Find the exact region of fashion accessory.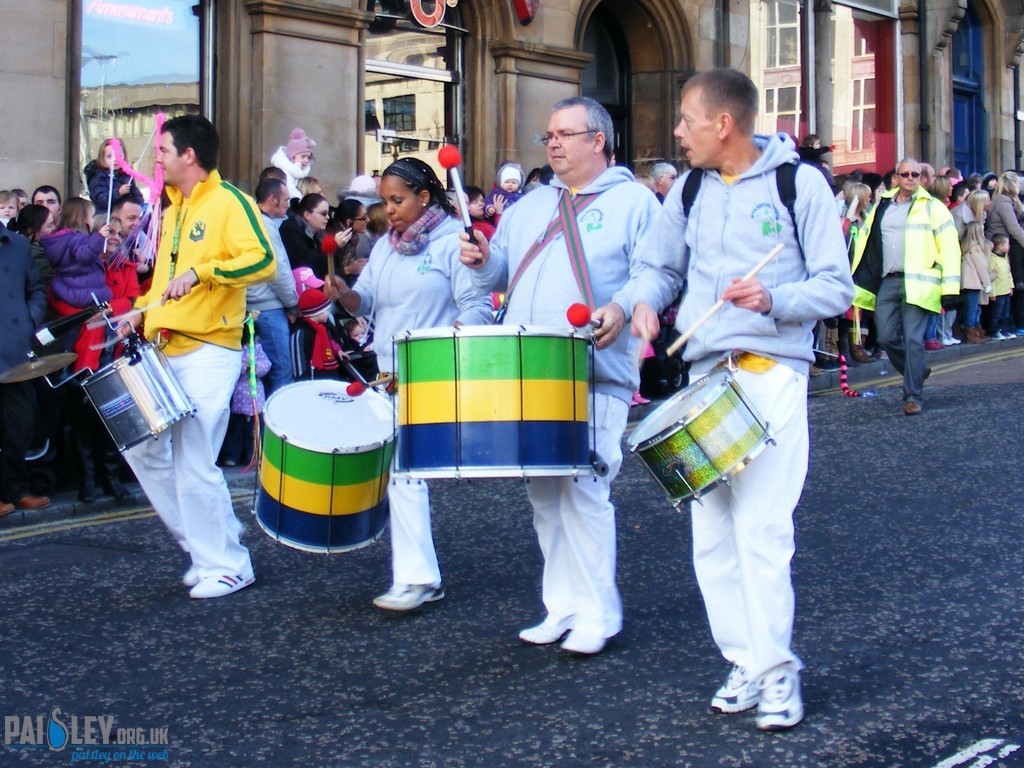
Exact region: Rect(299, 289, 331, 316).
